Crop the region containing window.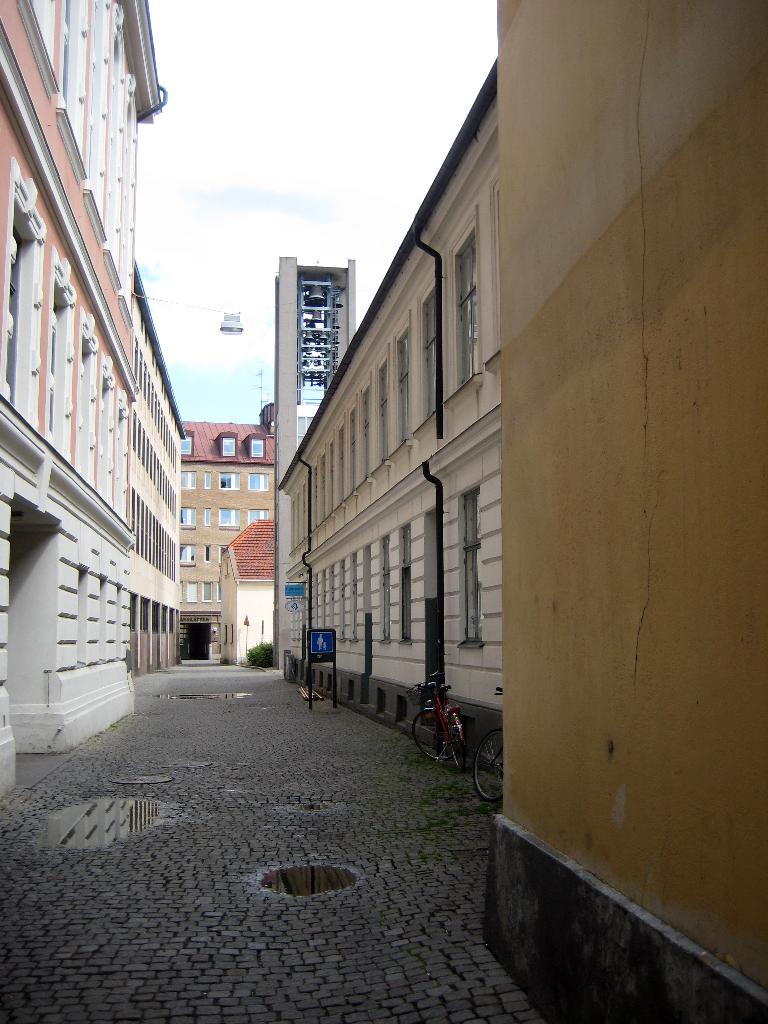
Crop region: rect(181, 543, 195, 566).
